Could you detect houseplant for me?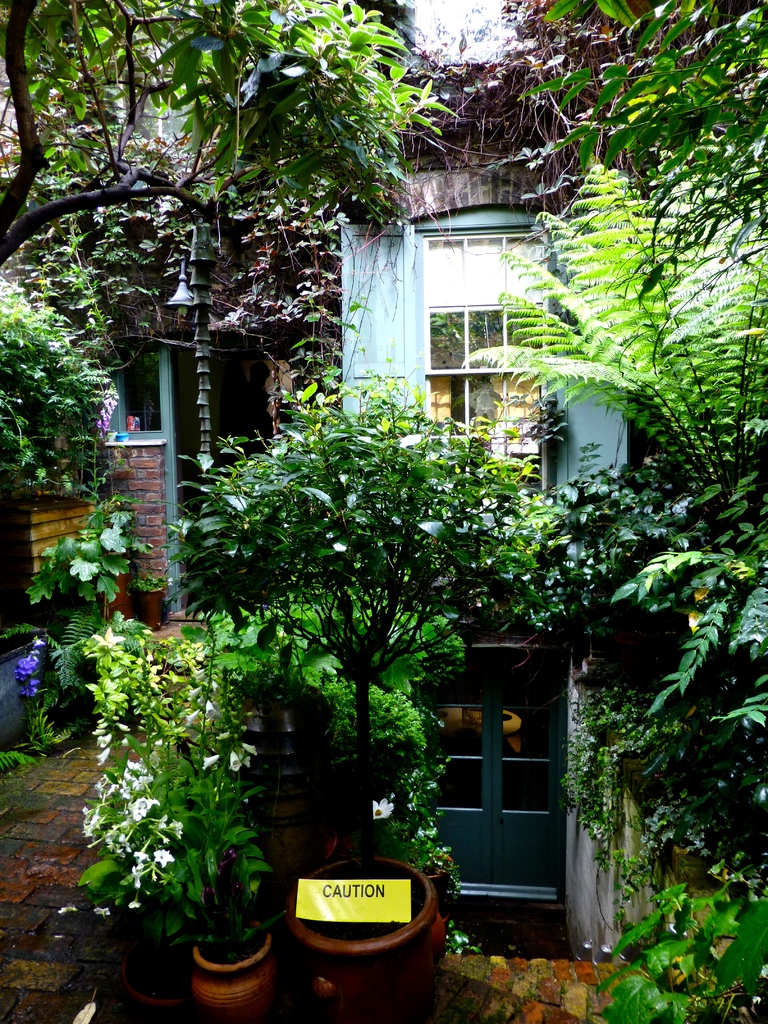
Detection result: box(70, 618, 285, 1020).
